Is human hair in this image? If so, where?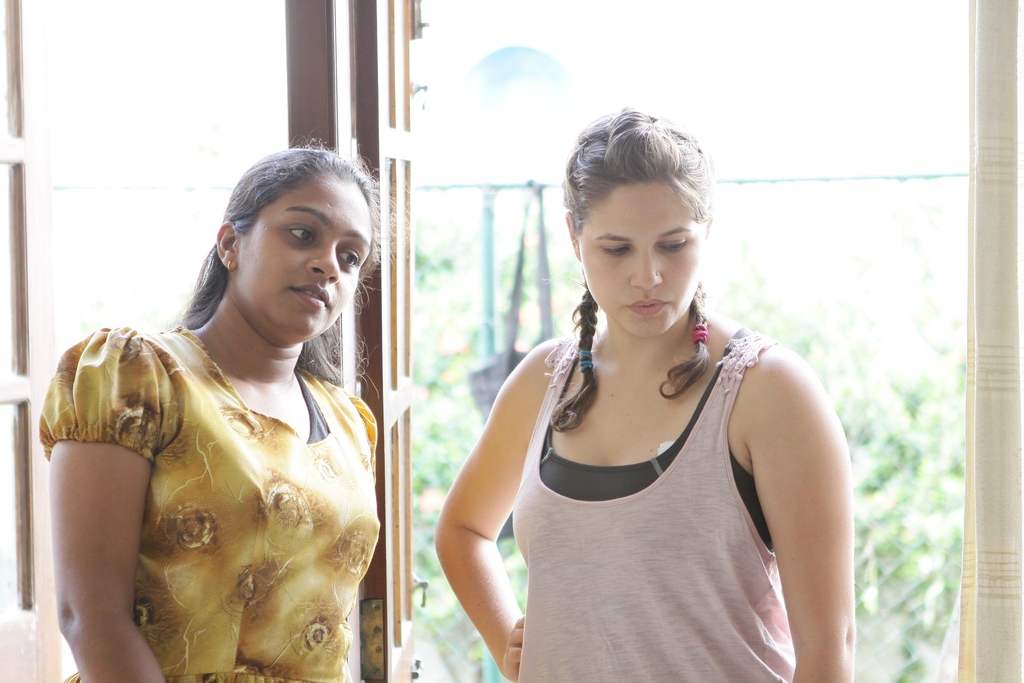
Yes, at x1=548, y1=109, x2=709, y2=432.
